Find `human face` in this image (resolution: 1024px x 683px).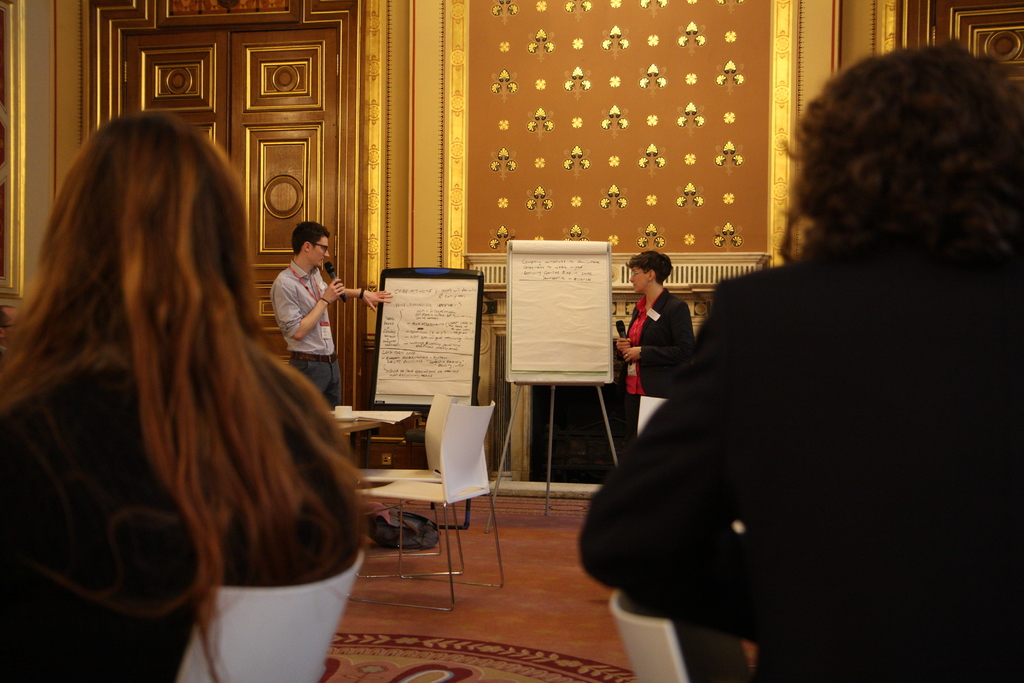
detection(627, 265, 645, 290).
